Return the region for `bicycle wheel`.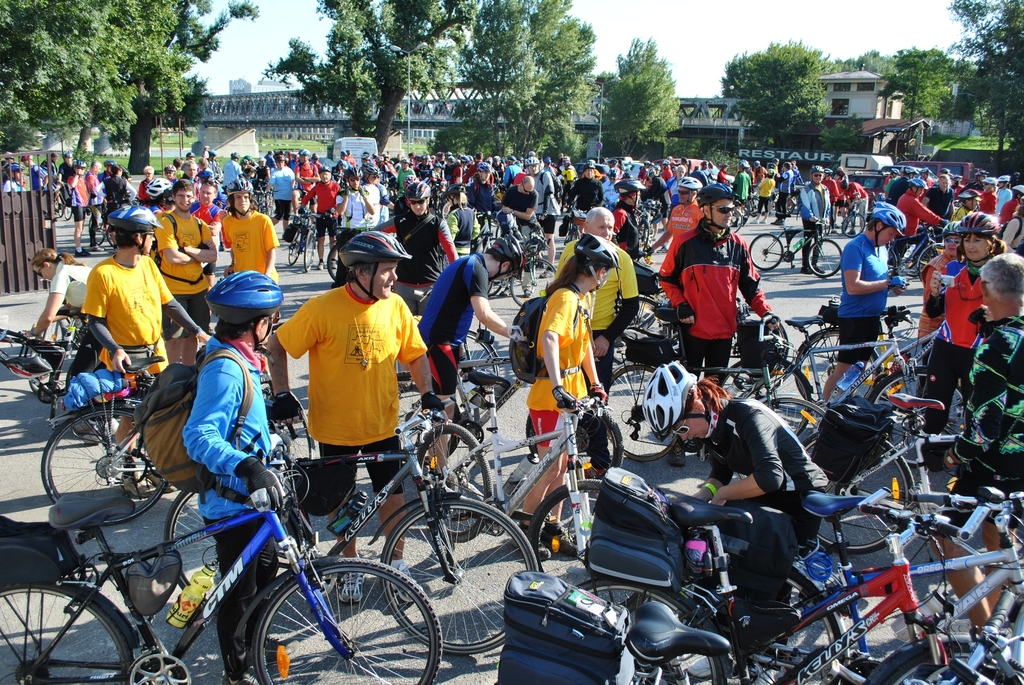
36 407 171 528.
